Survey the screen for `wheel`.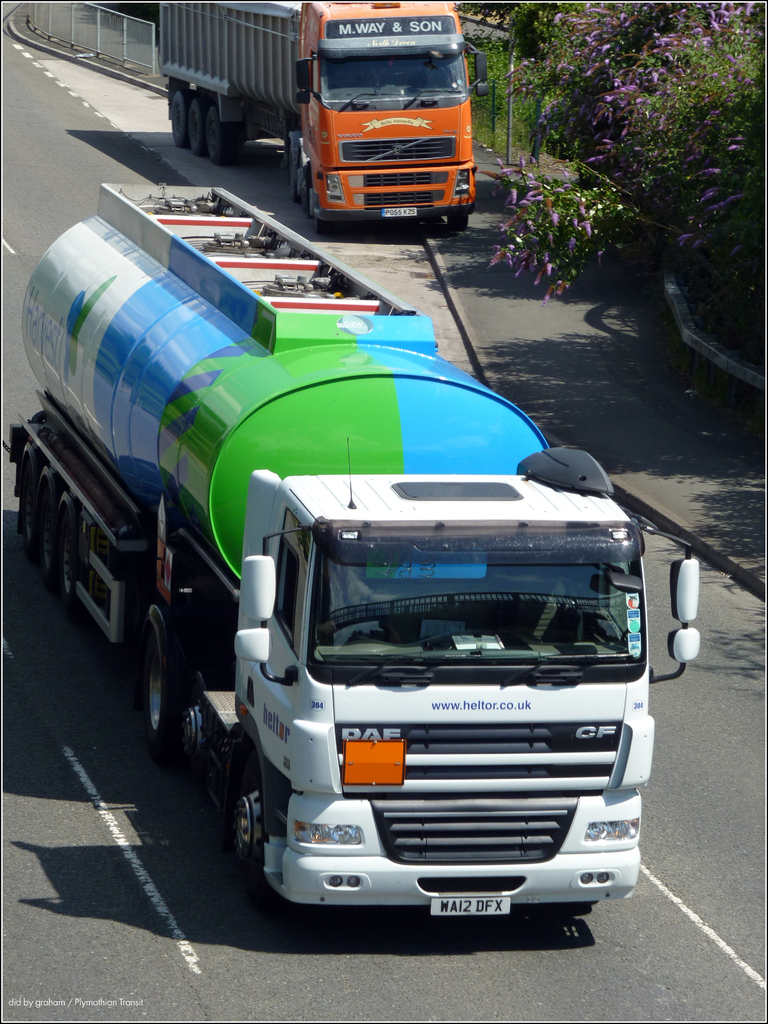
Survey found: box=[168, 95, 186, 156].
